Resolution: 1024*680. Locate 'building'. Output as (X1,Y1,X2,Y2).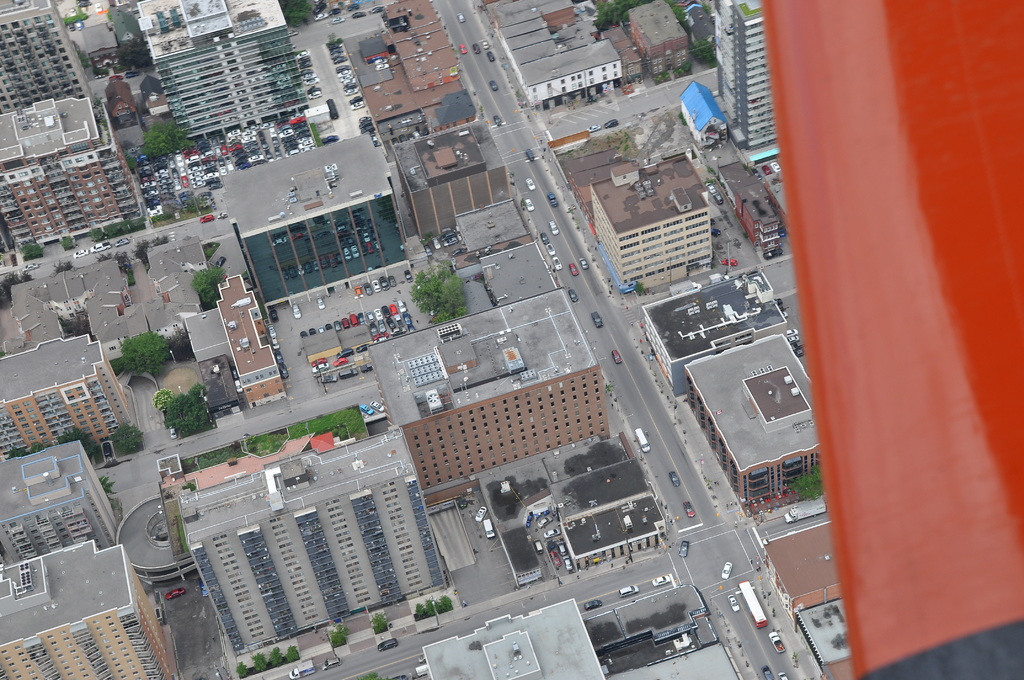
(0,95,139,248).
